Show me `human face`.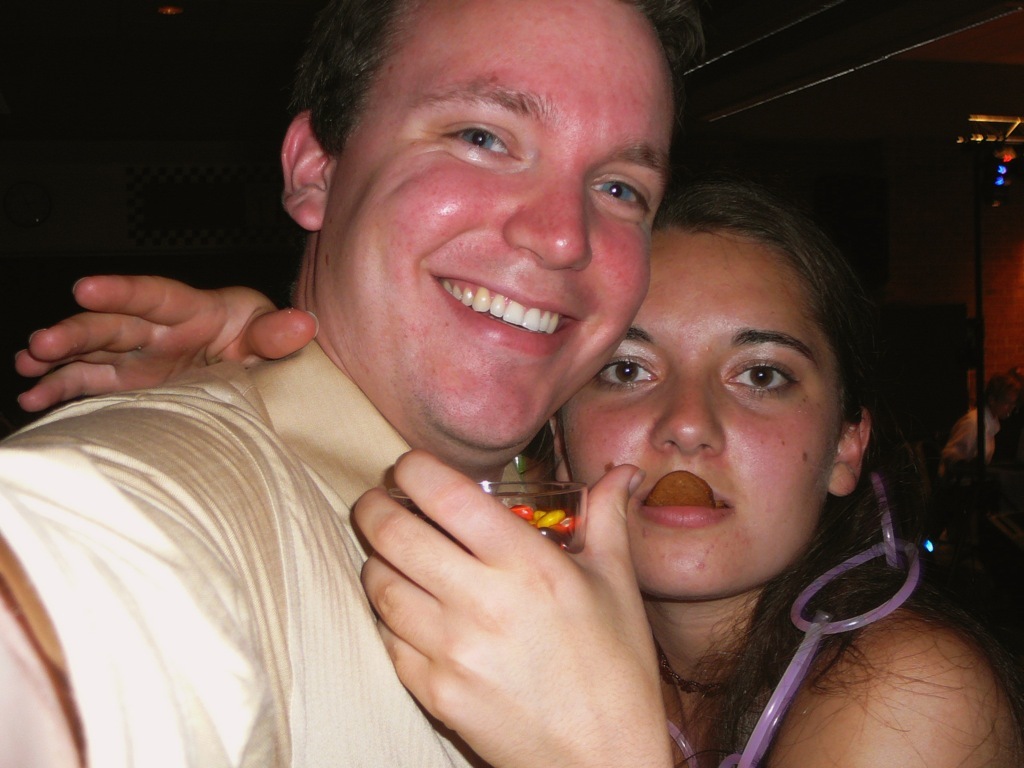
`human face` is here: box(549, 222, 851, 606).
